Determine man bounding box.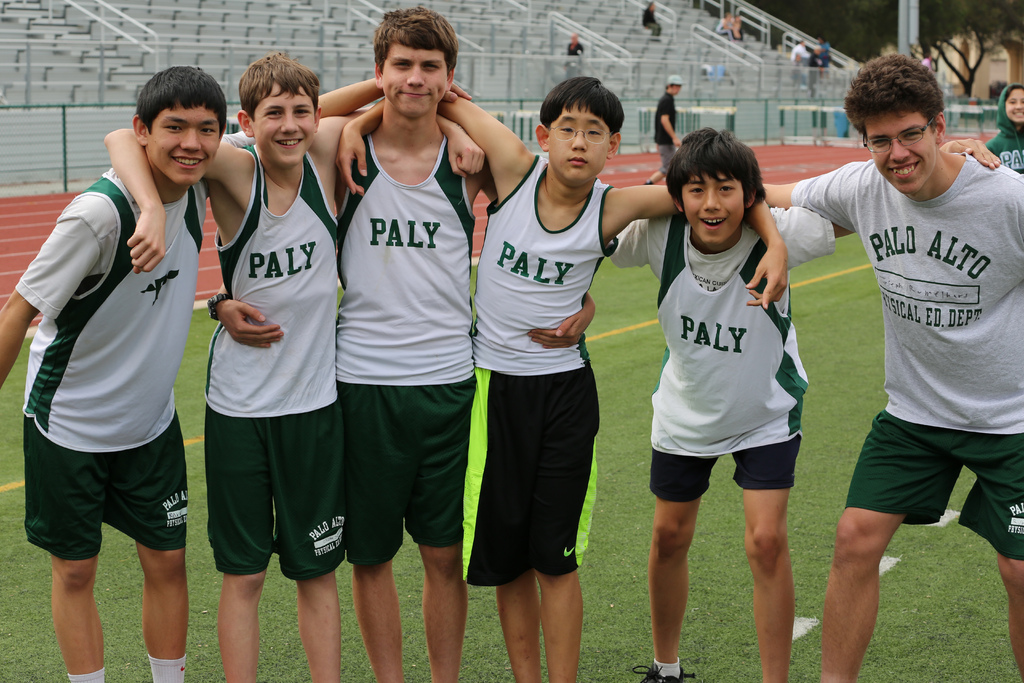
Determined: 764/53/1023/682.
